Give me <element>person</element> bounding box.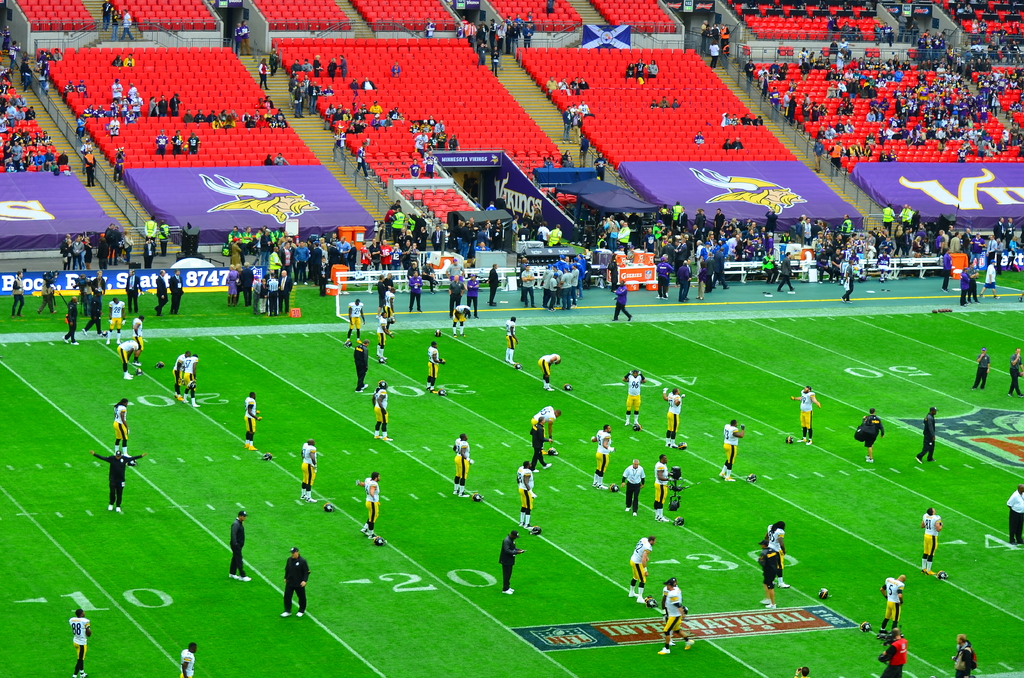
bbox=(173, 126, 187, 158).
